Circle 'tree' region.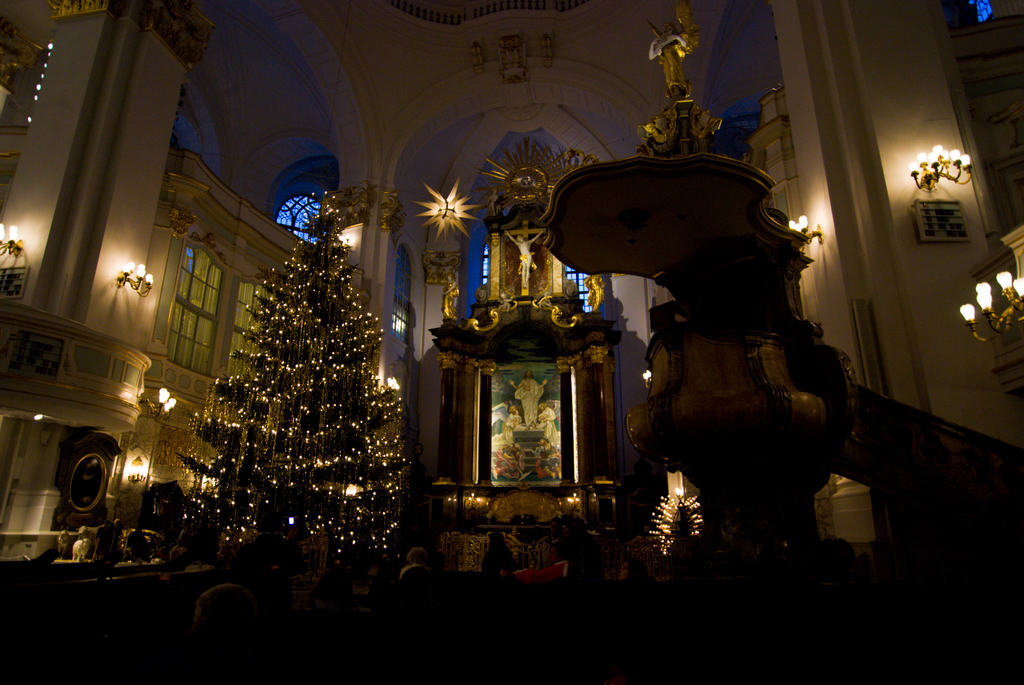
Region: <region>179, 194, 403, 578</region>.
